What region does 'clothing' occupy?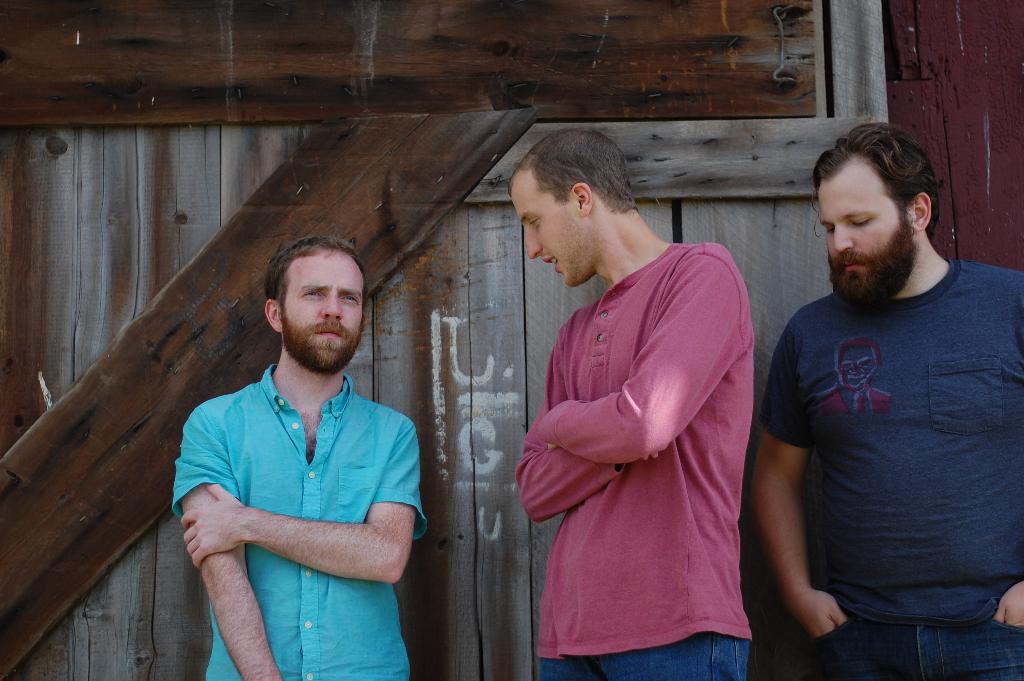
bbox(177, 363, 424, 680).
